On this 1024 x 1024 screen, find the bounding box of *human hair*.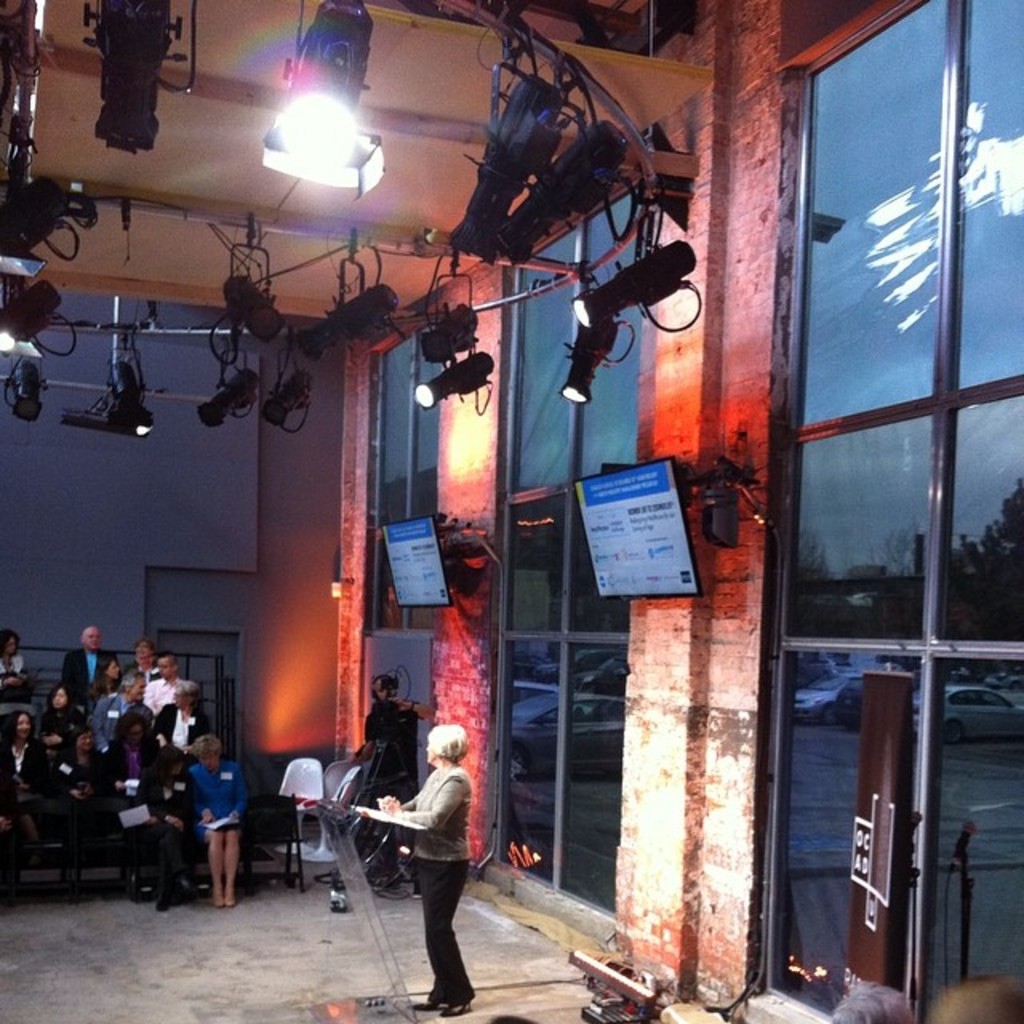
Bounding box: {"x1": 66, "y1": 726, "x2": 94, "y2": 765}.
